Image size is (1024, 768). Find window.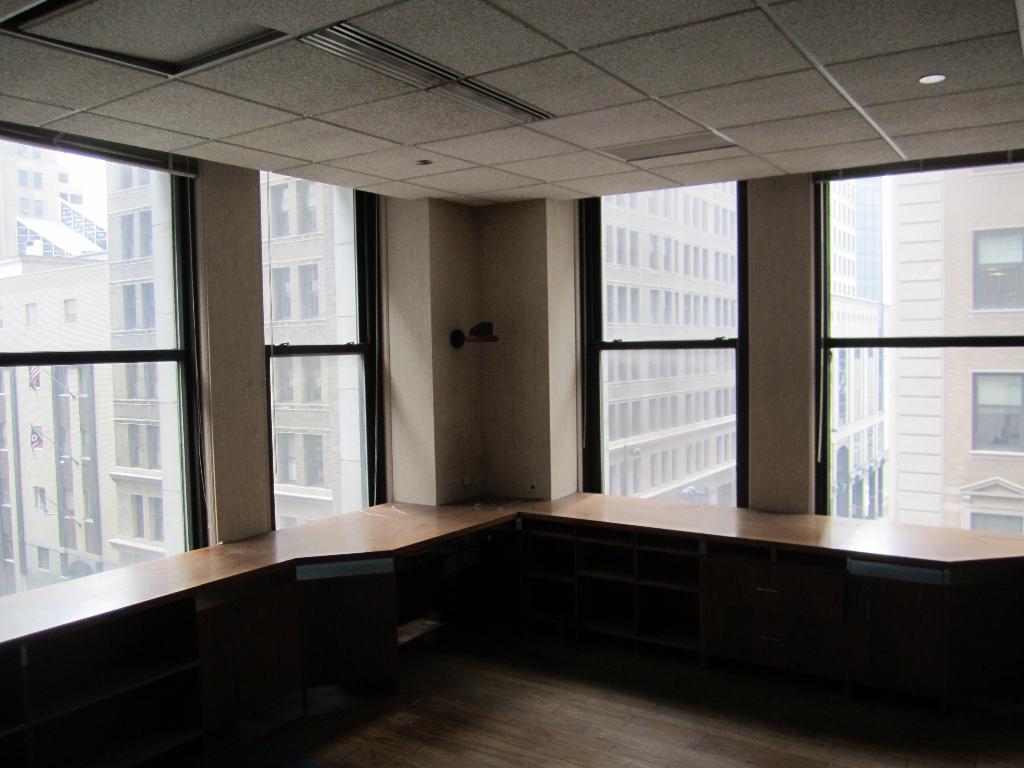
x1=967, y1=224, x2=1023, y2=315.
